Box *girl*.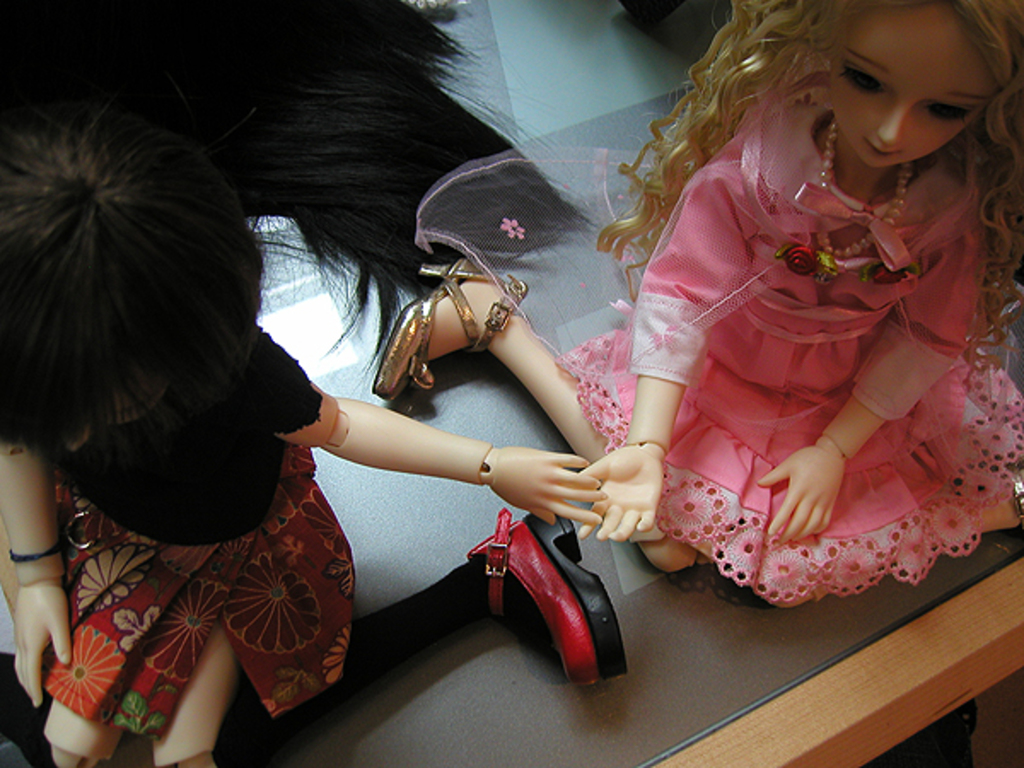
(left=374, top=0, right=1022, bottom=606).
